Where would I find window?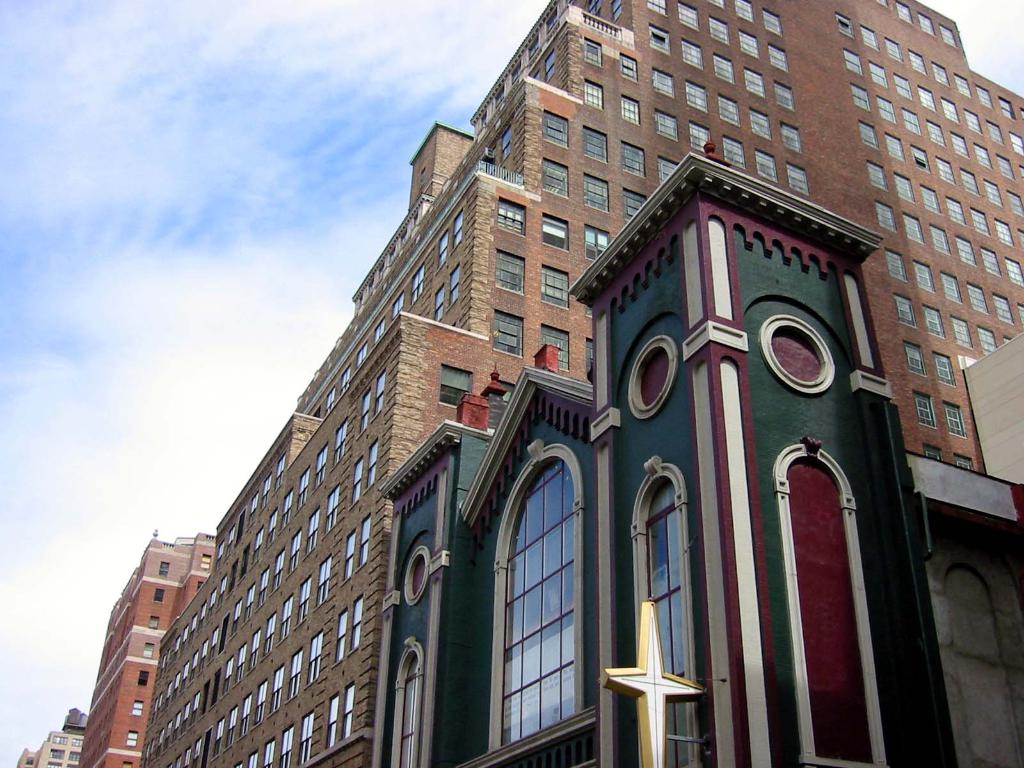
At x1=986 y1=120 x2=1004 y2=147.
